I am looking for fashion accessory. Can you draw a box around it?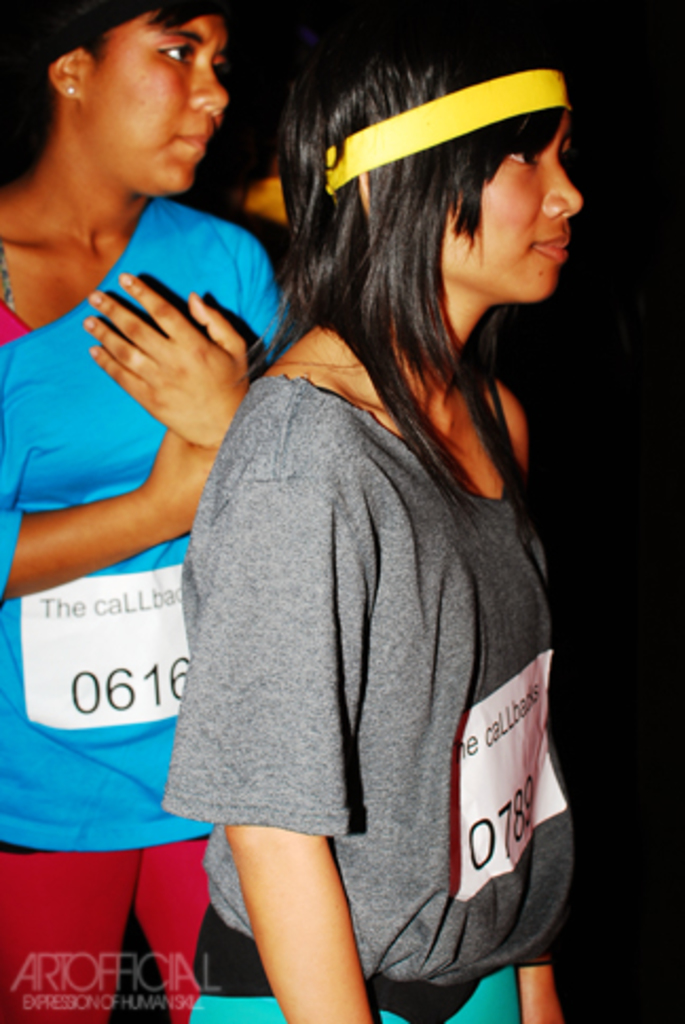
Sure, the bounding box is 61, 78, 80, 97.
